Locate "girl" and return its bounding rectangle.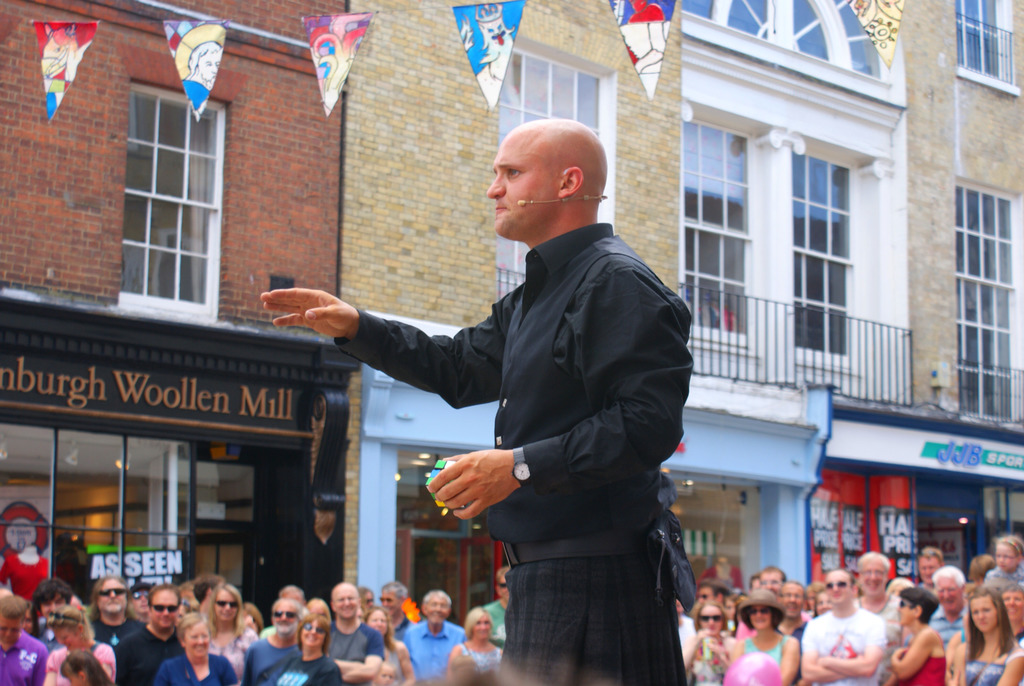
<box>370,662,399,685</box>.
